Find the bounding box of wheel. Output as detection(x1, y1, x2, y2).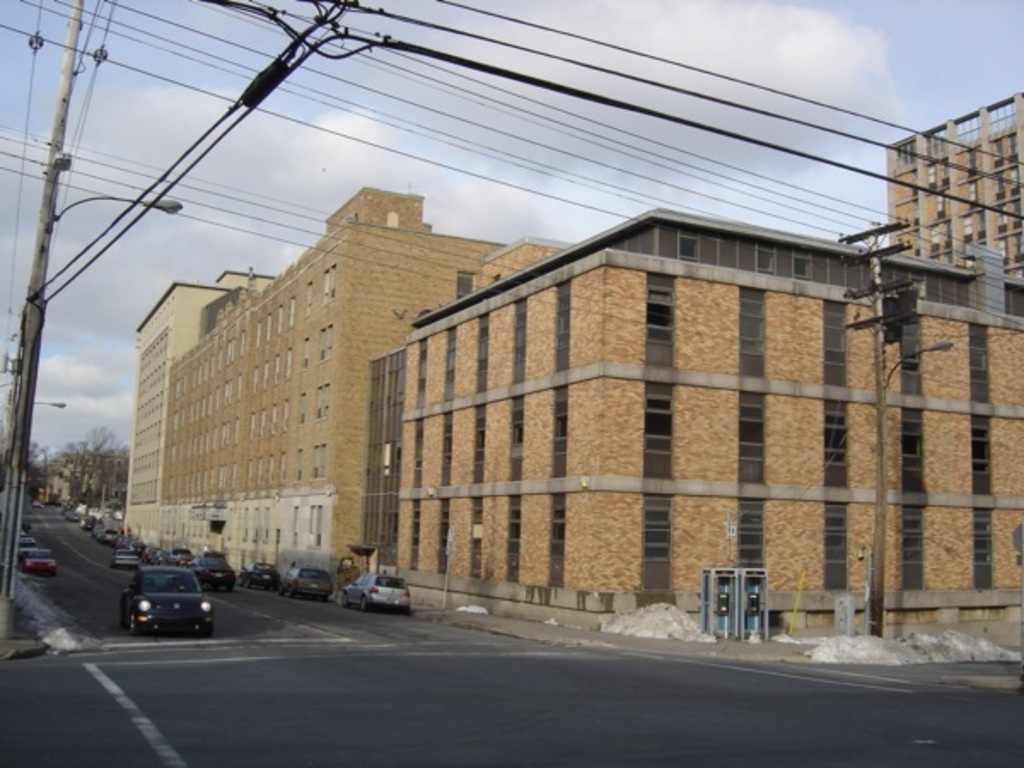
detection(239, 577, 244, 584).
